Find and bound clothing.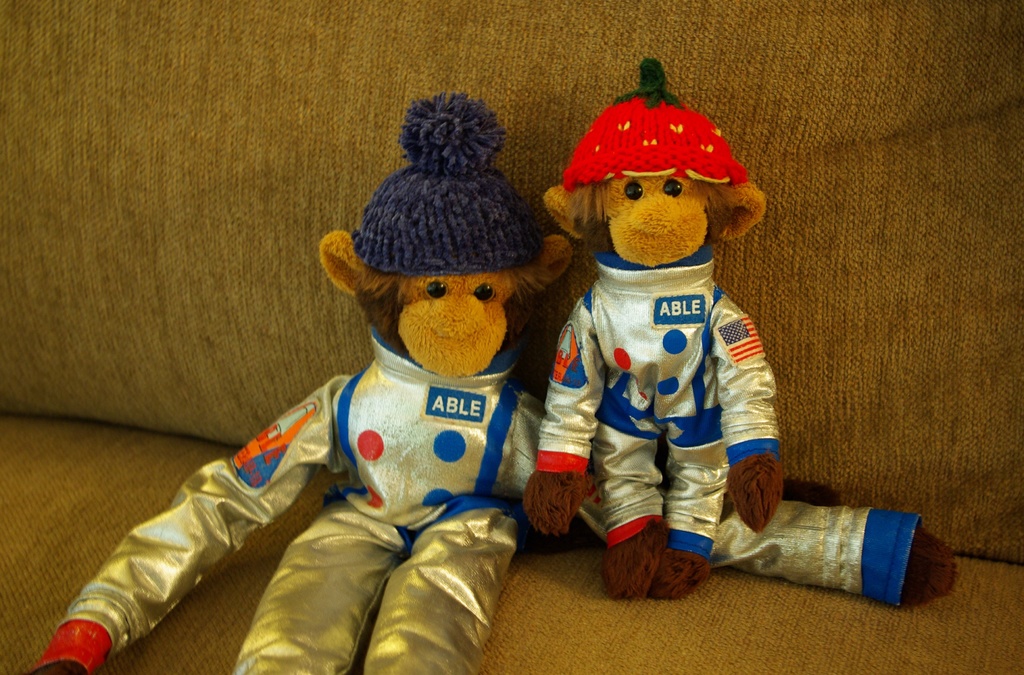
Bound: (x1=529, y1=255, x2=800, y2=562).
